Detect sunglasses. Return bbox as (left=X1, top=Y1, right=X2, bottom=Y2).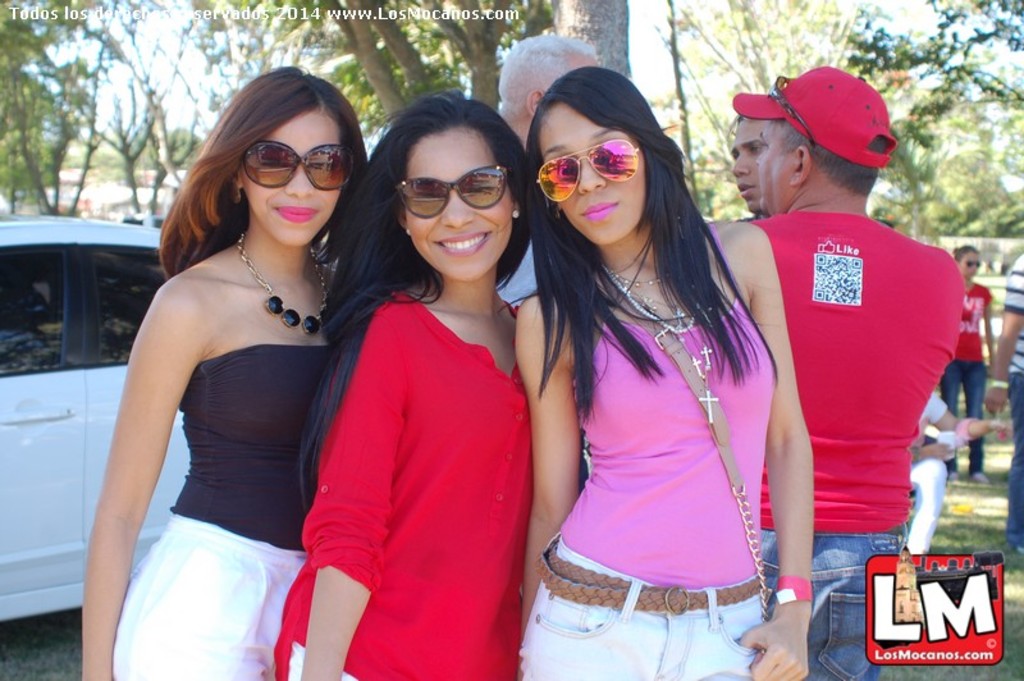
(left=764, top=72, right=813, bottom=143).
